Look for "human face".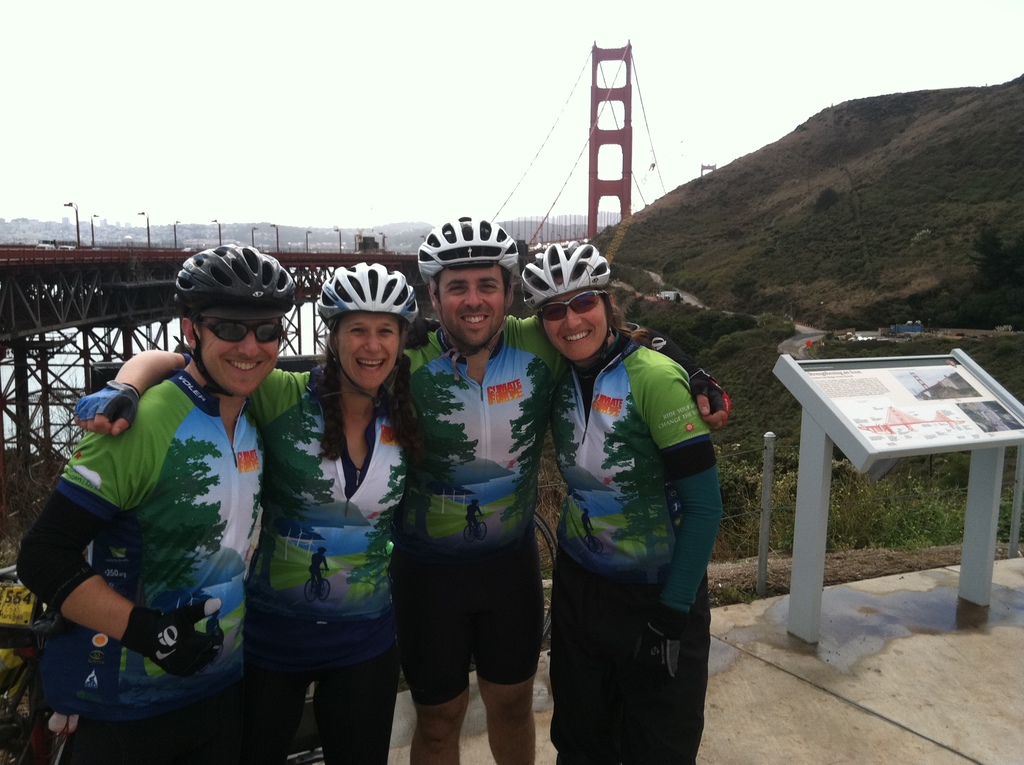
Found: Rect(201, 318, 278, 397).
